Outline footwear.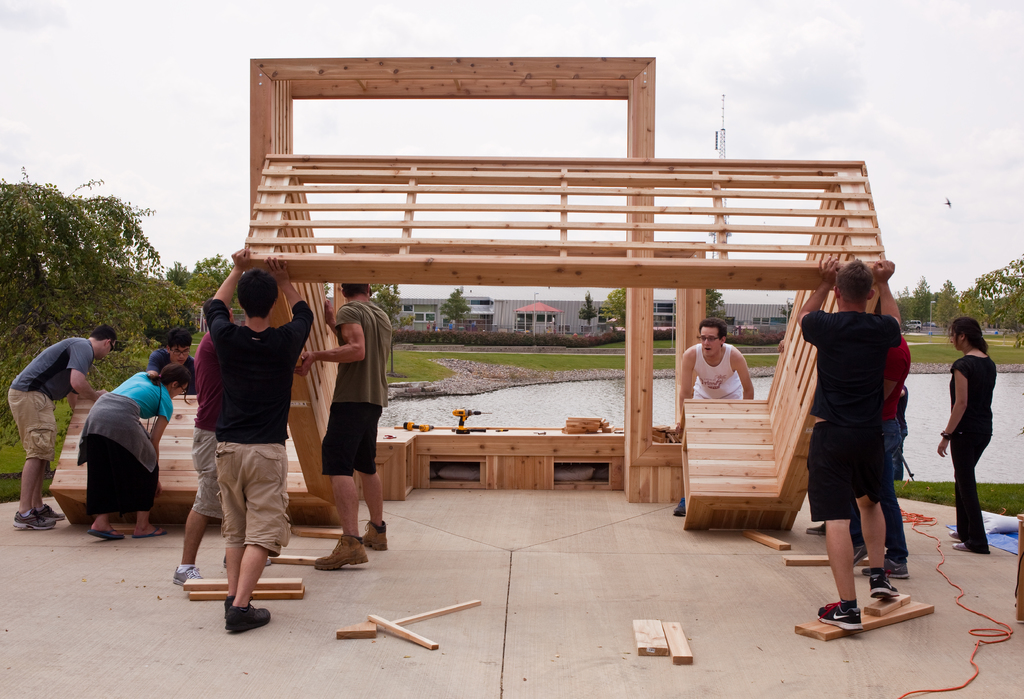
Outline: x1=14, y1=510, x2=52, y2=533.
